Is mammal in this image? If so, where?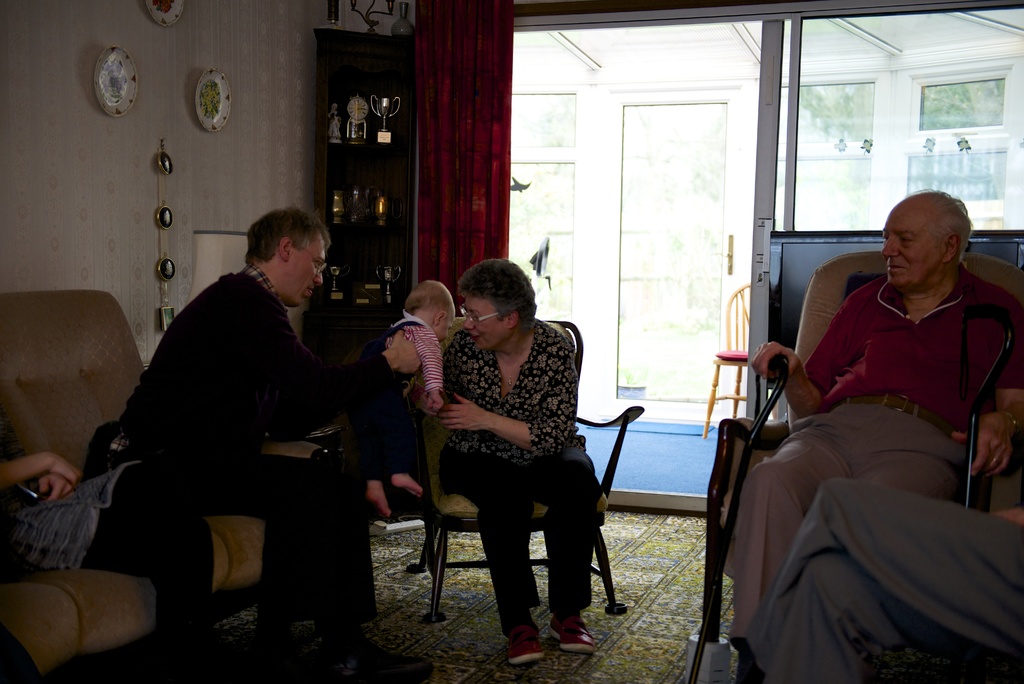
Yes, at 0:416:211:683.
